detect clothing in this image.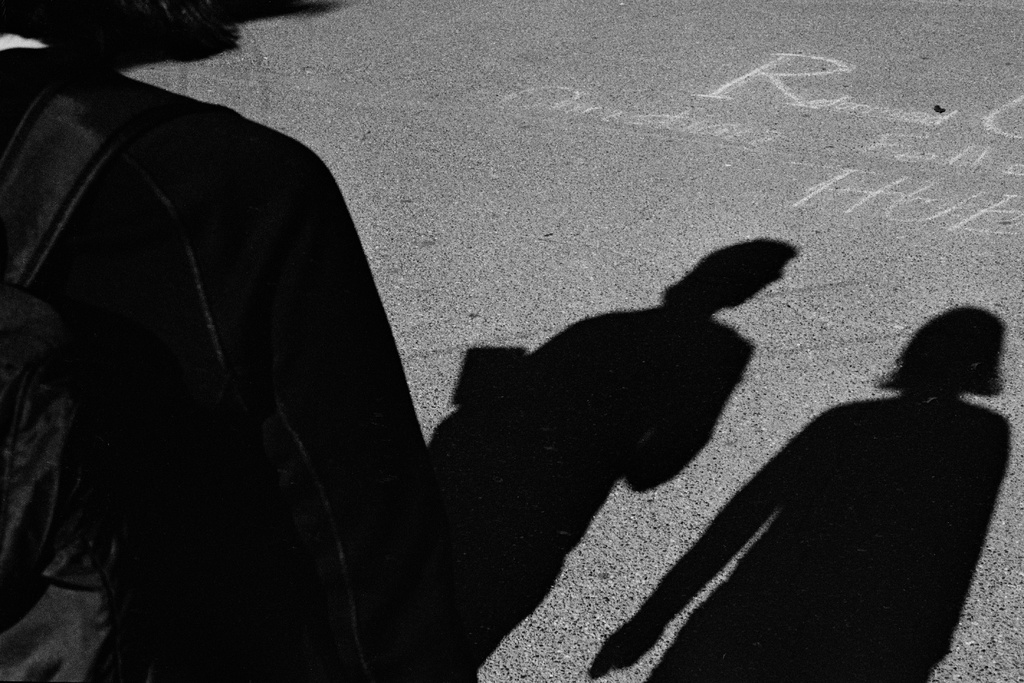
Detection: <region>0, 31, 475, 682</region>.
